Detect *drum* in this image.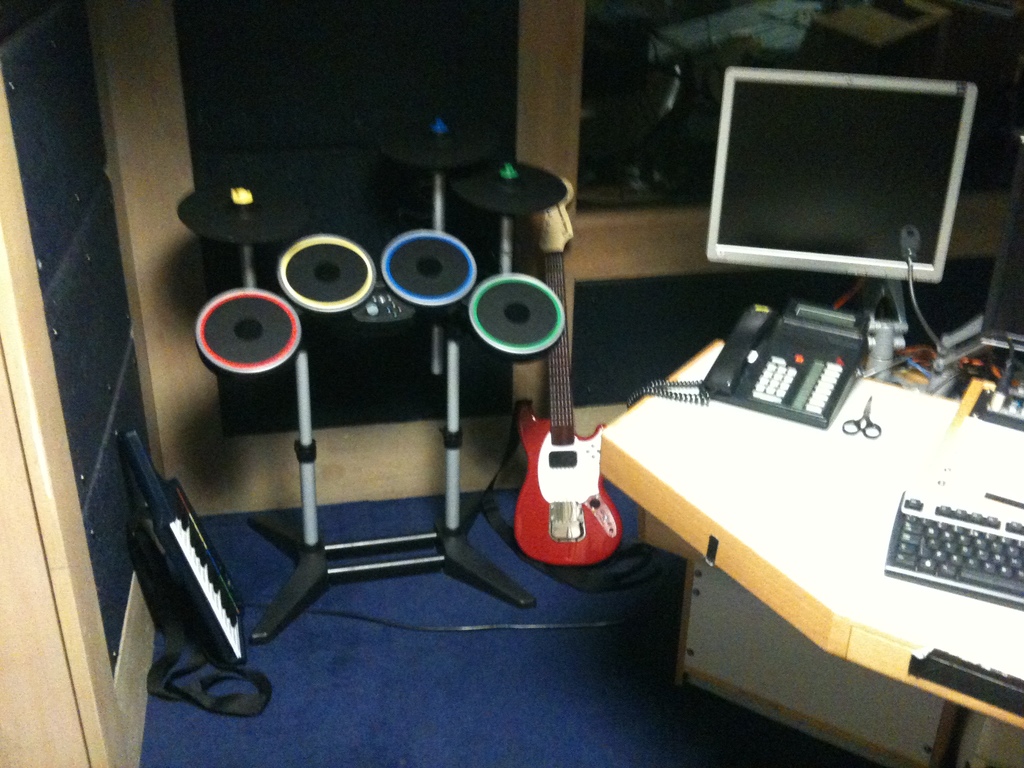
Detection: <region>197, 286, 301, 380</region>.
